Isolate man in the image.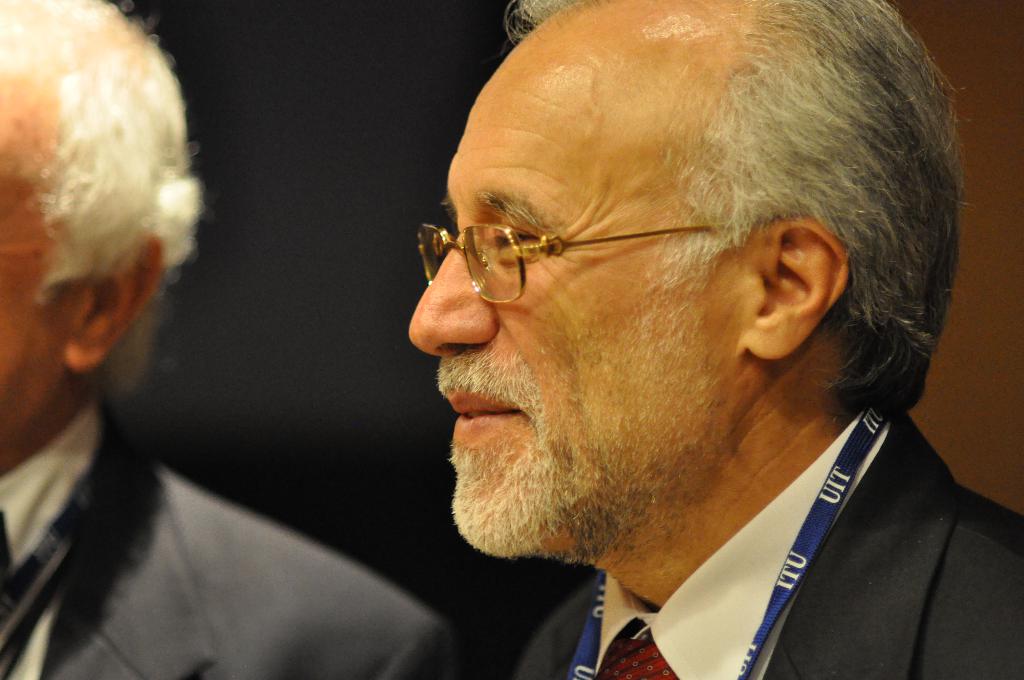
Isolated region: Rect(0, 0, 477, 679).
